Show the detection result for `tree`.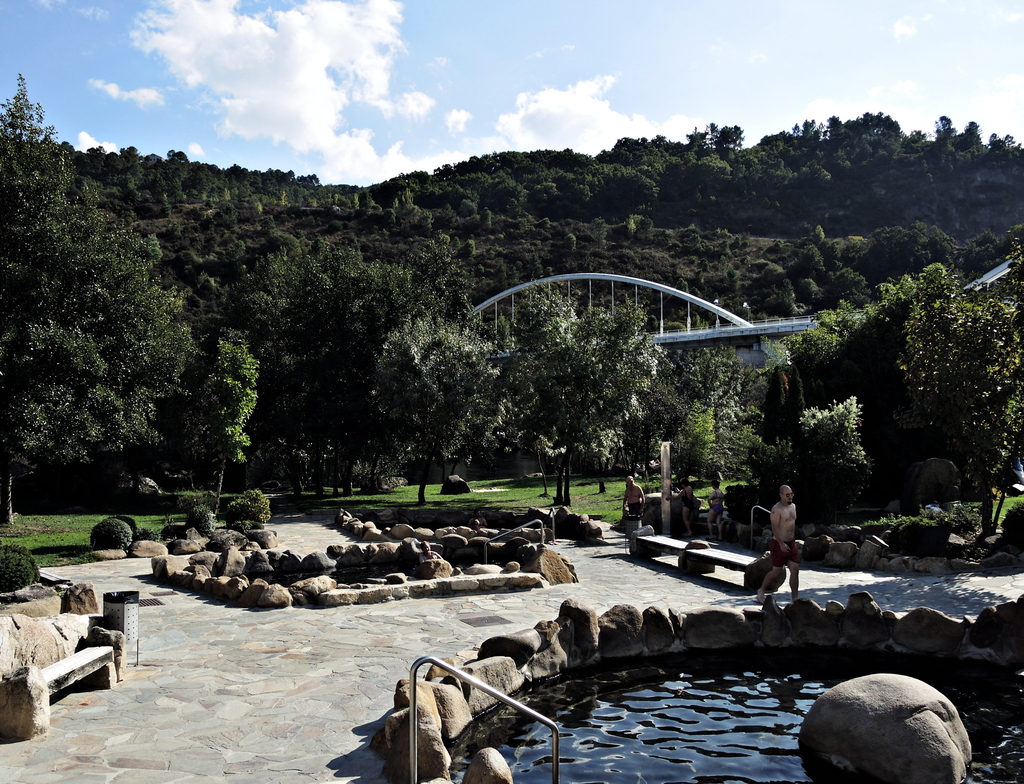
BBox(829, 265, 869, 311).
